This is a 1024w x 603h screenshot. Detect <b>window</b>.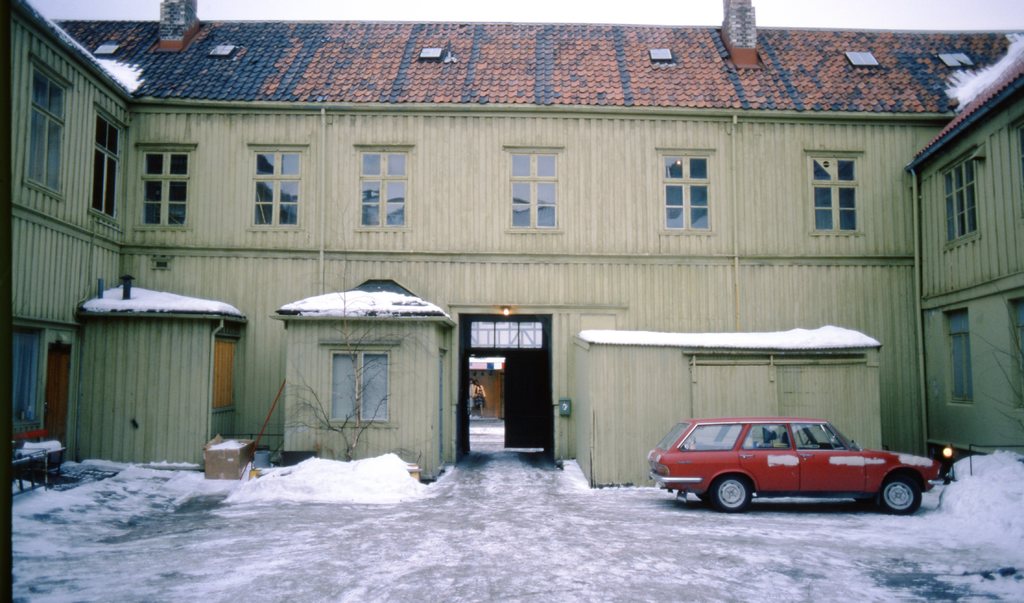
<bbox>141, 147, 192, 227</bbox>.
